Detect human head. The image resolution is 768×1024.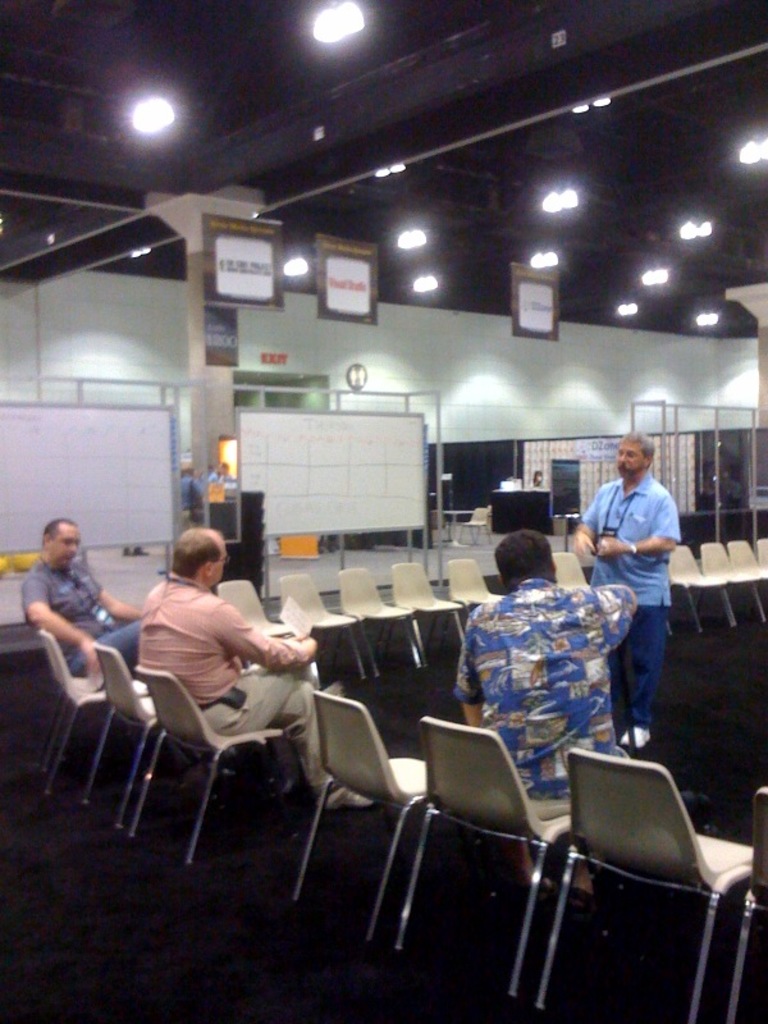
rect(40, 515, 81, 566).
